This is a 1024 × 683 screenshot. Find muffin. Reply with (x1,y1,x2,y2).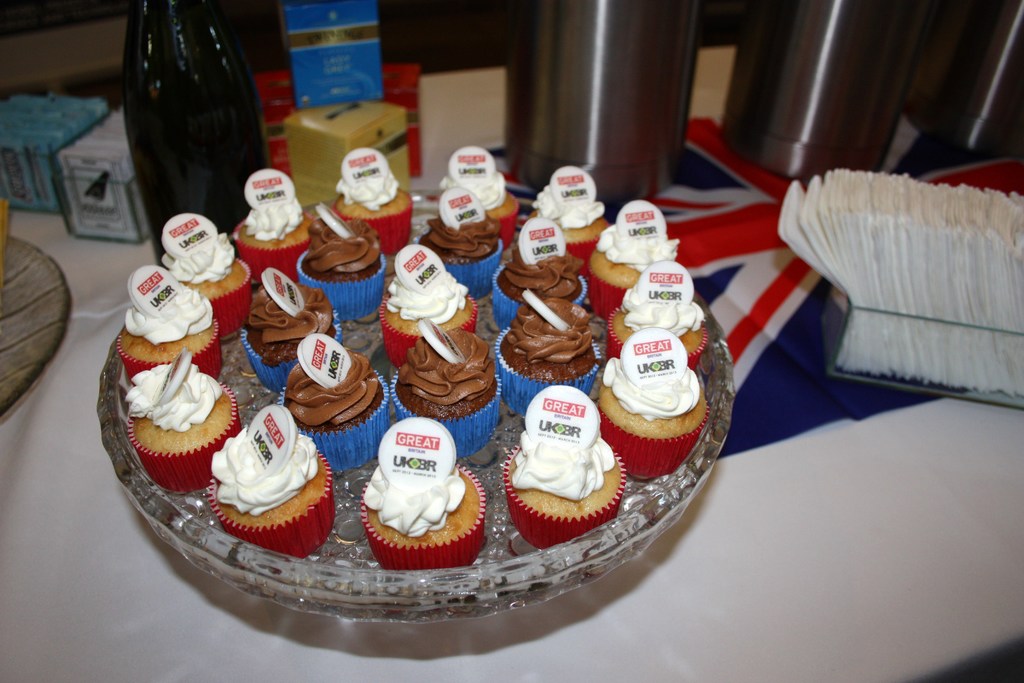
(501,384,620,556).
